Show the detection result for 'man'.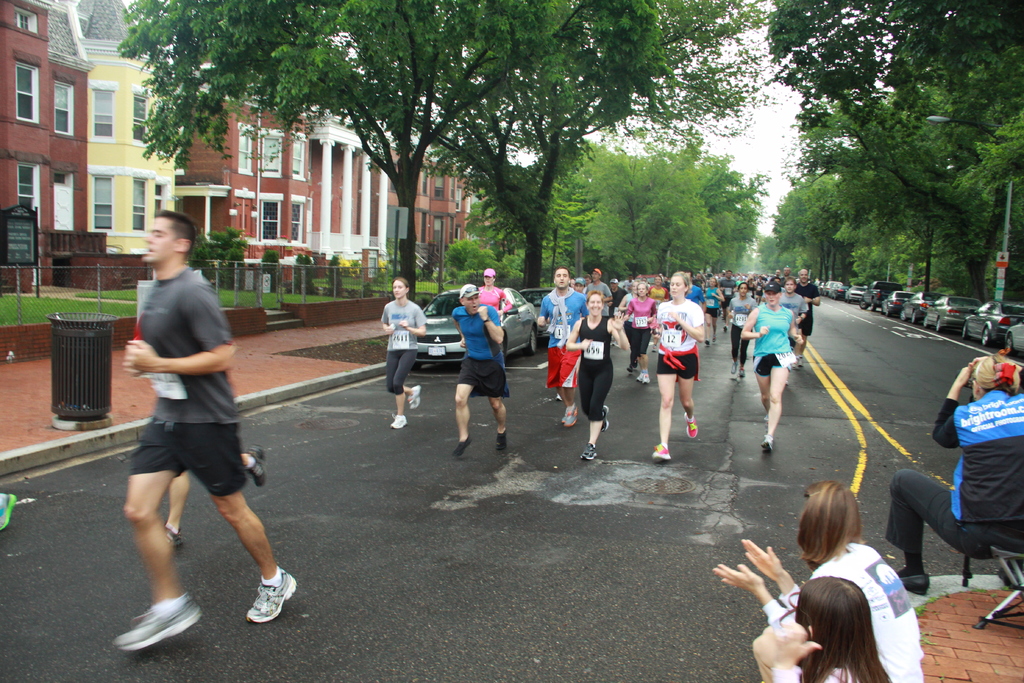
box(449, 283, 514, 457).
